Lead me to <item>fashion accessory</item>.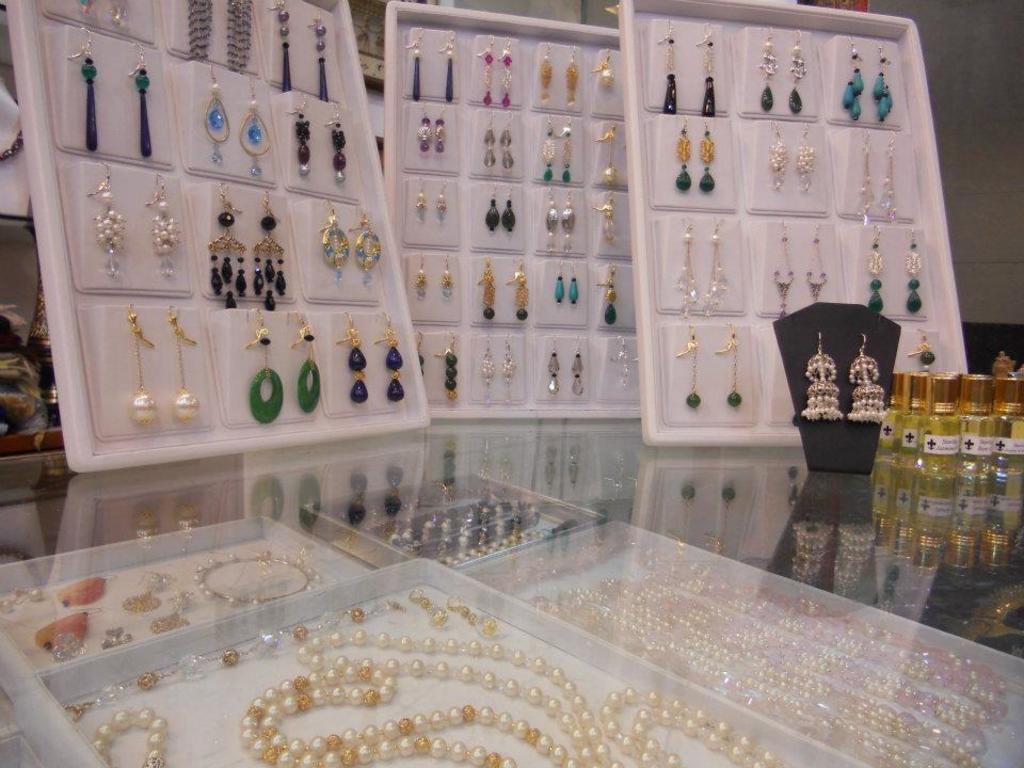
Lead to (x1=594, y1=194, x2=614, y2=240).
